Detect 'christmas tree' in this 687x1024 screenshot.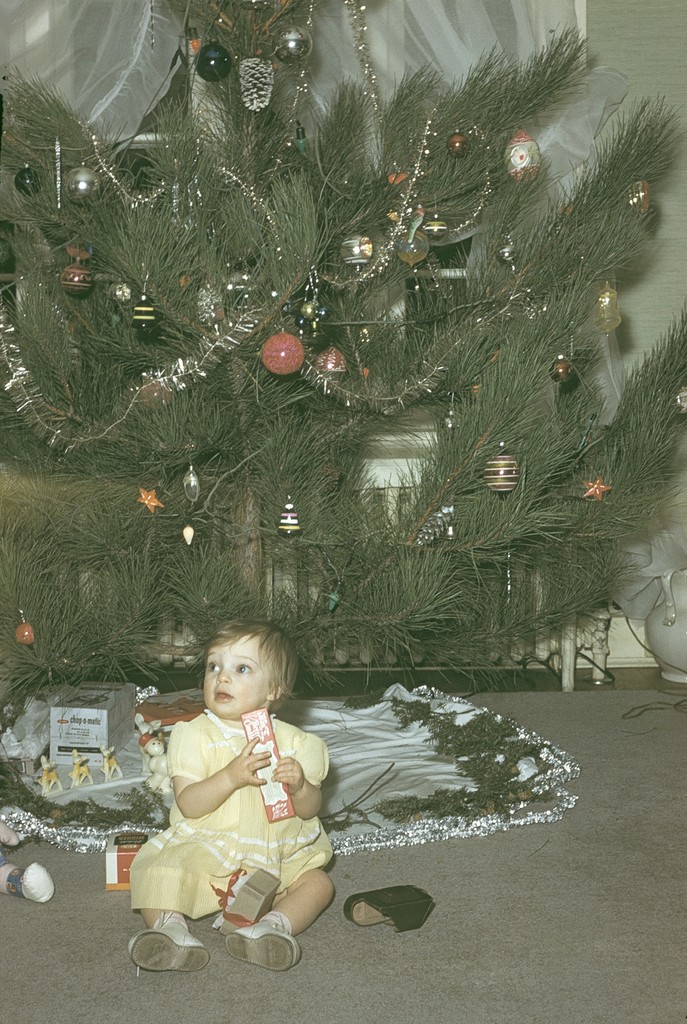
Detection: 0 0 686 732.
